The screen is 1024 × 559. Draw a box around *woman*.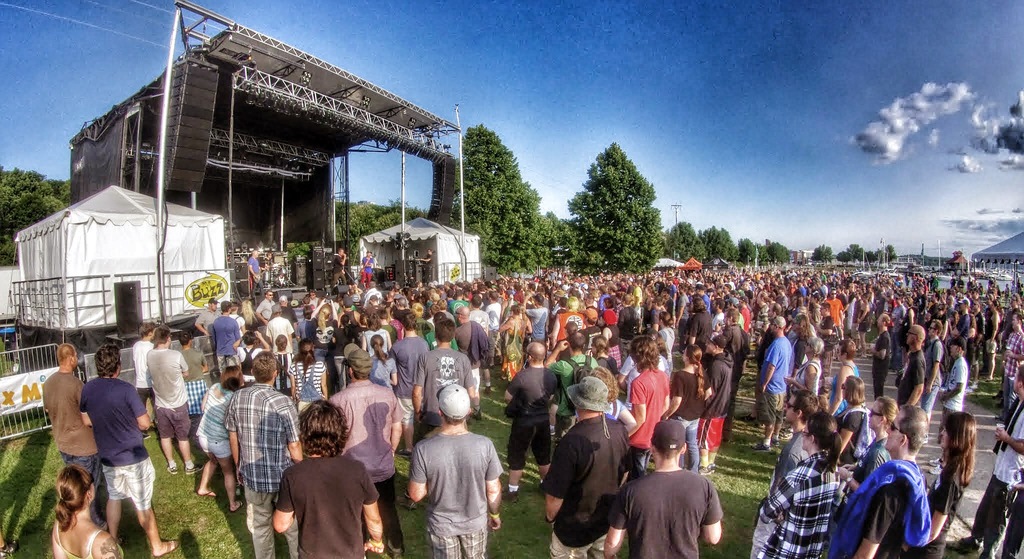
838 401 893 511.
